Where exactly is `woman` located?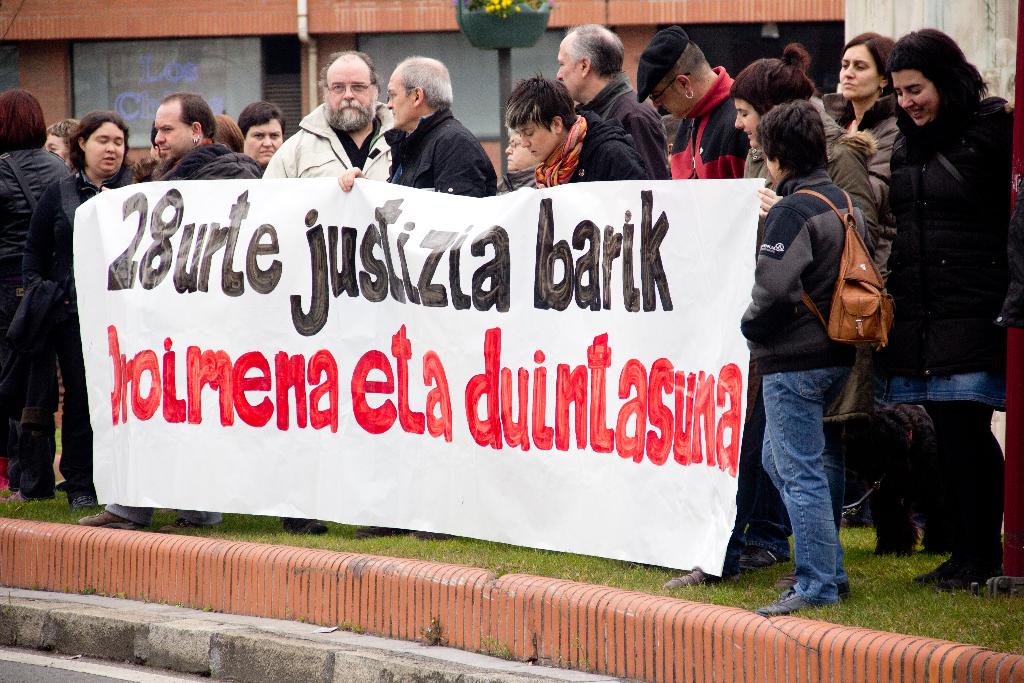
Its bounding box is 872,15,1012,593.
